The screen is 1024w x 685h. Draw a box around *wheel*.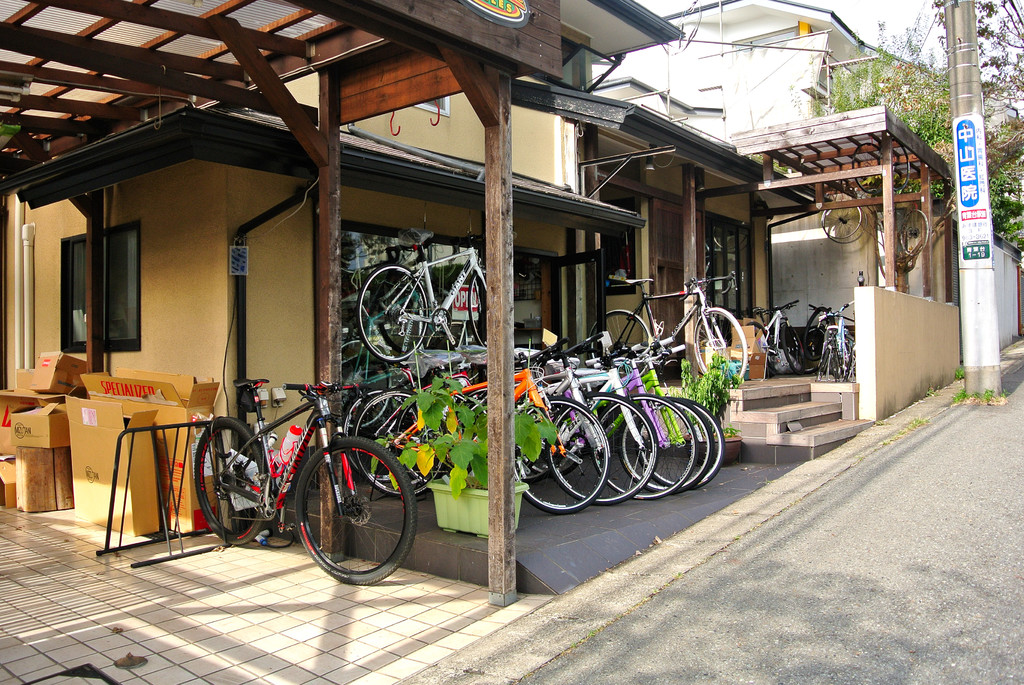
left=289, top=444, right=403, bottom=583.
